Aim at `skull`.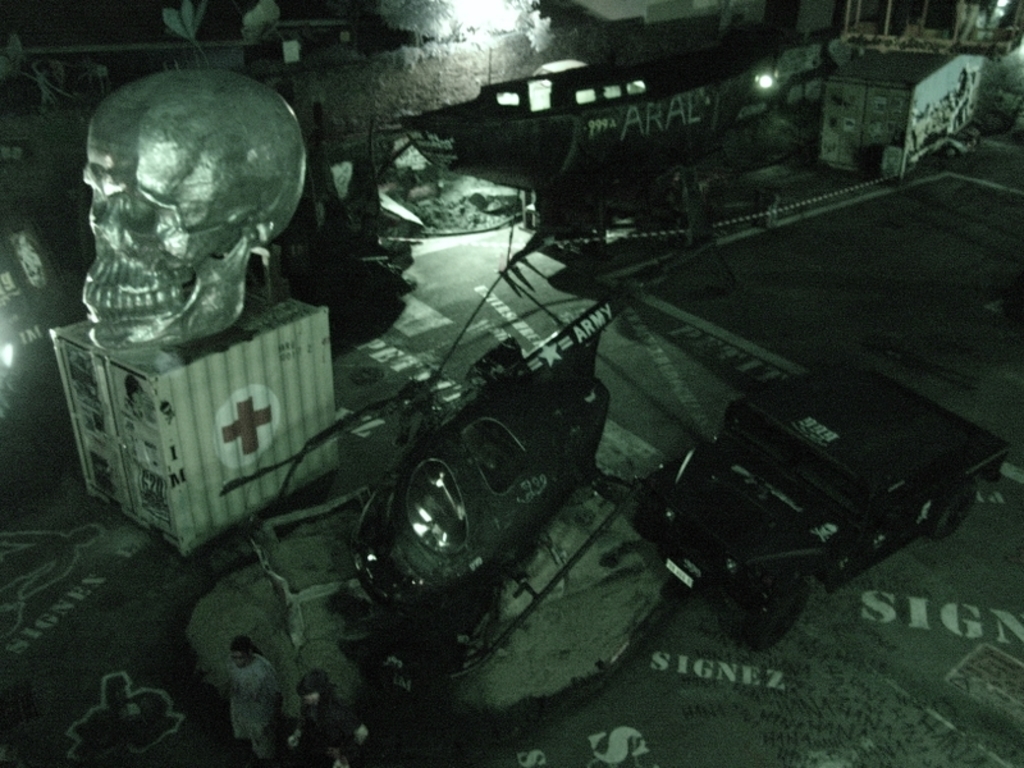
Aimed at 73/73/297/370.
